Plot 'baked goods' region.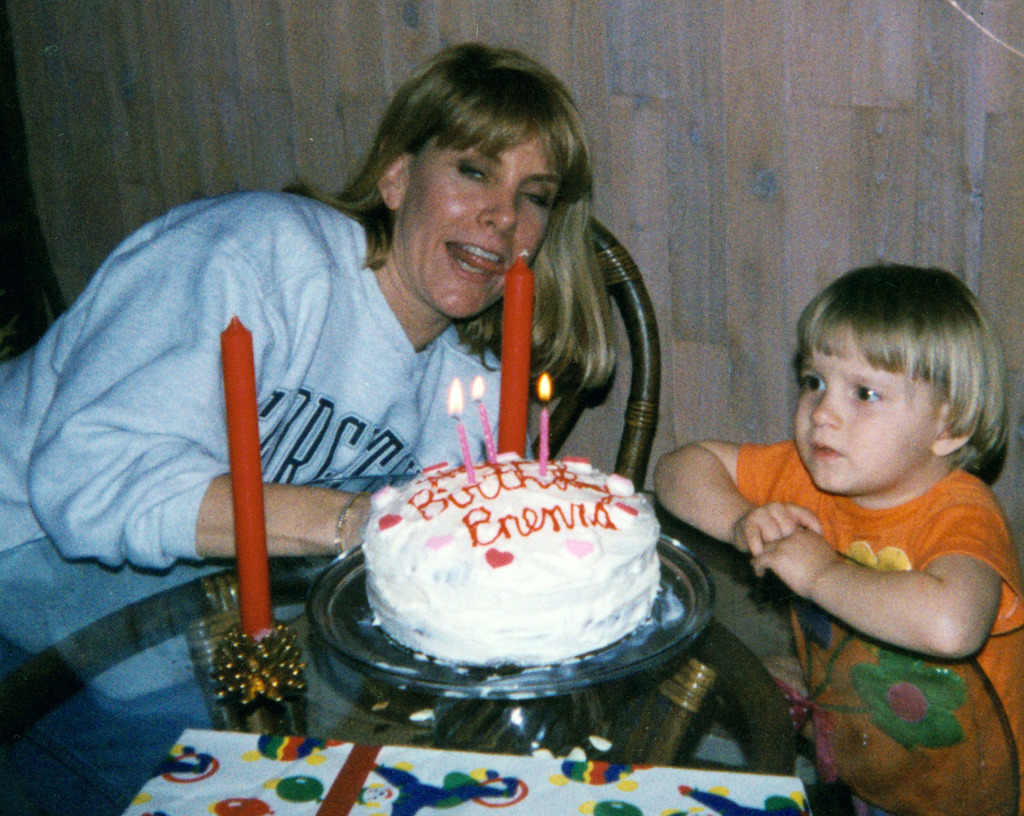
Plotted at locate(349, 463, 662, 687).
